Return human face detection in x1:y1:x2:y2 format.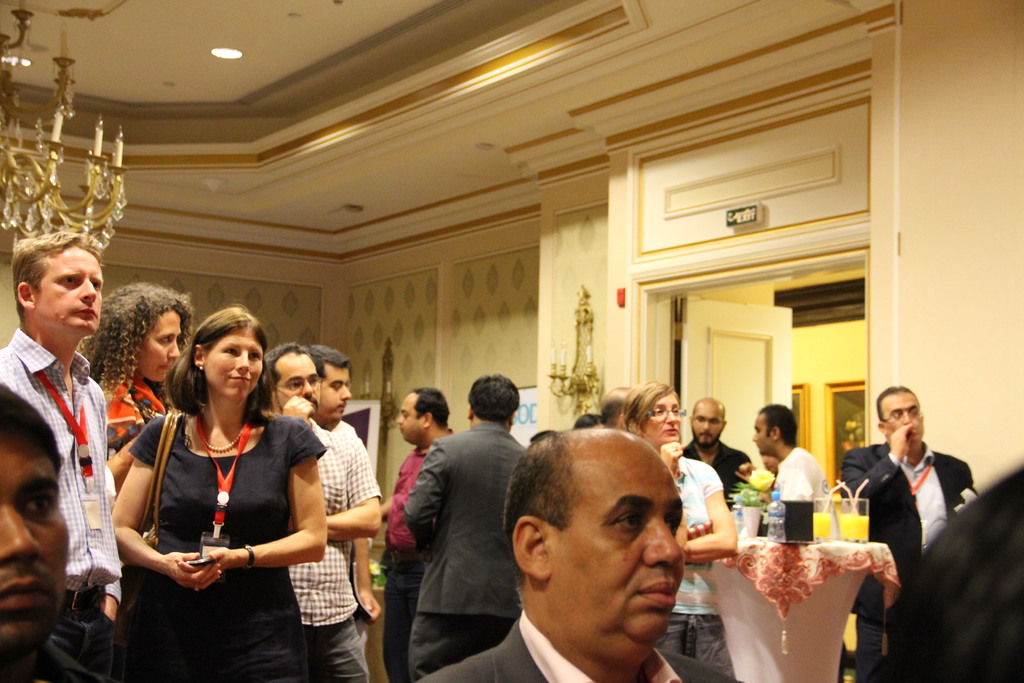
751:411:775:457.
